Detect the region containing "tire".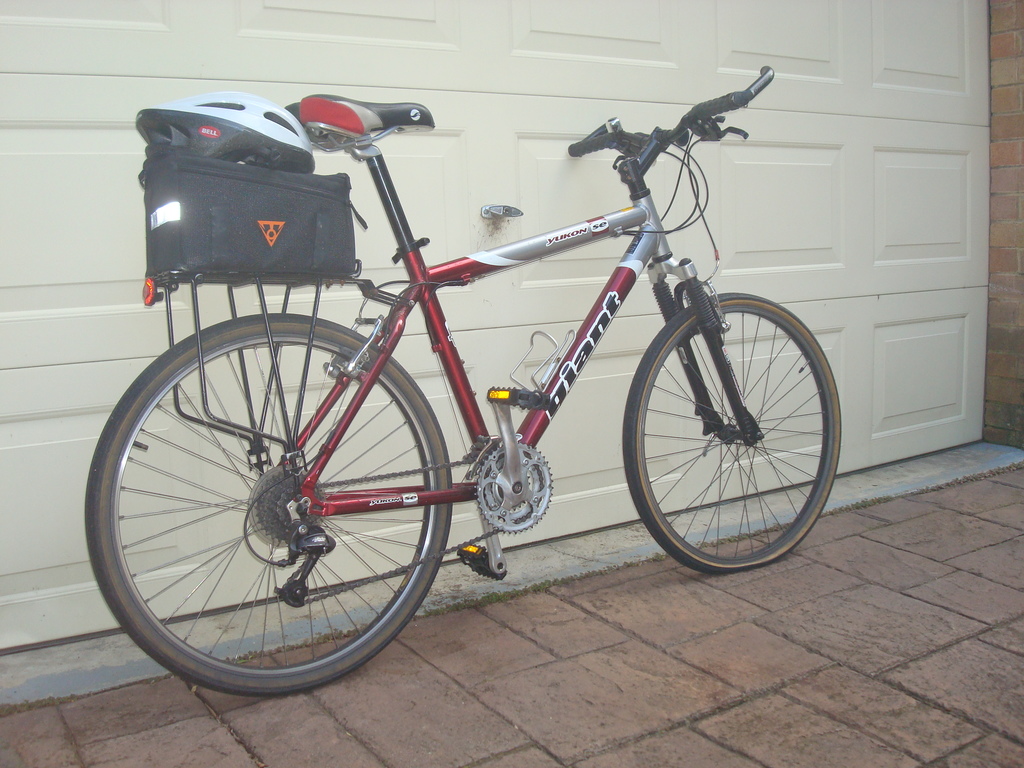
620 294 847 575.
